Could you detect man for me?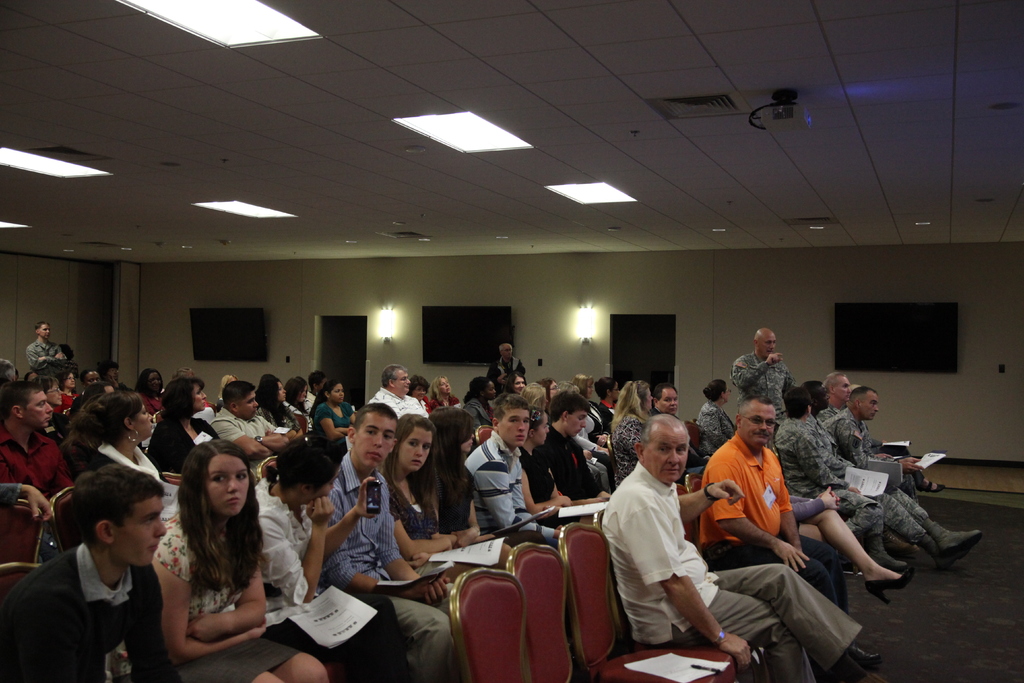
Detection result: rect(731, 327, 799, 424).
